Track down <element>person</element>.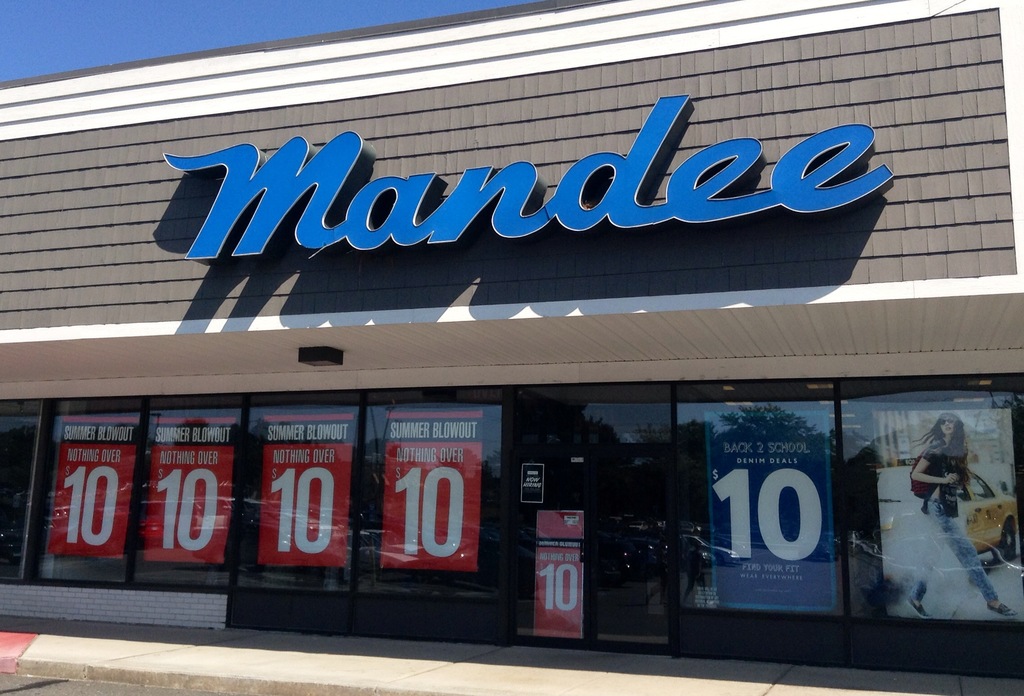
Tracked to BBox(906, 411, 1021, 621).
